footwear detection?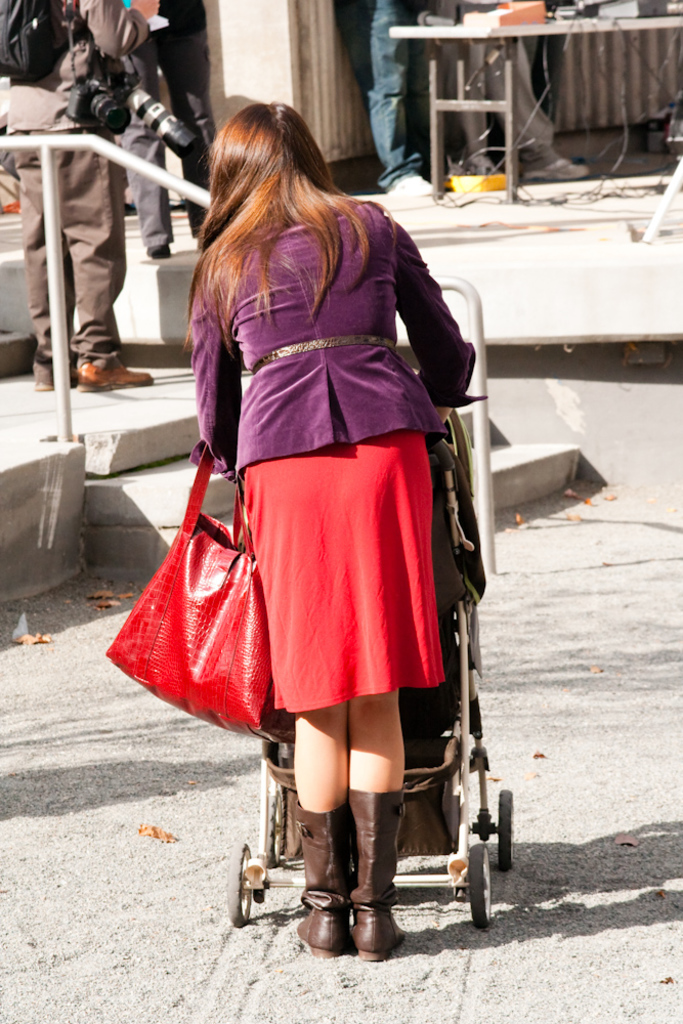
(74, 361, 160, 391)
